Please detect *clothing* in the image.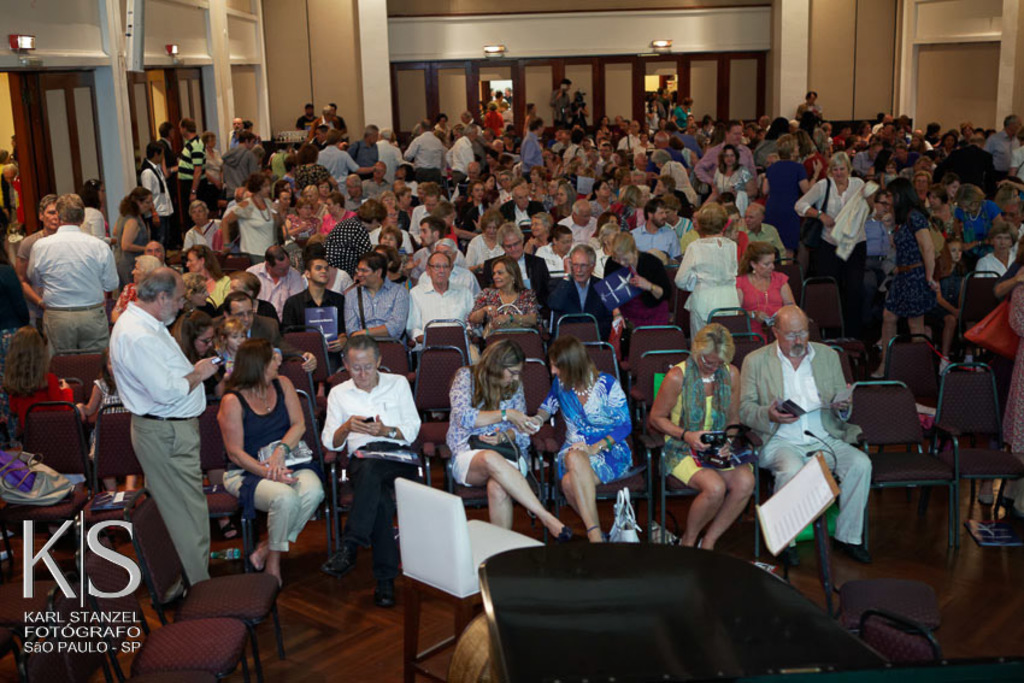
139/171/176/248.
